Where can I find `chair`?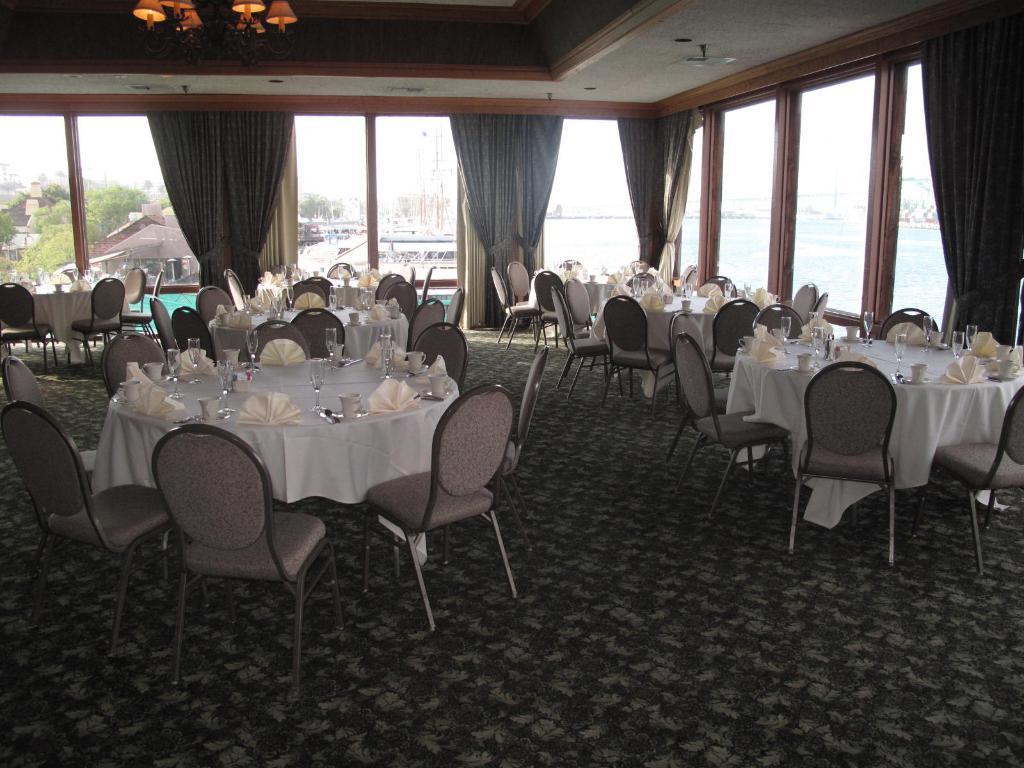
You can find it at [159, 435, 340, 694].
